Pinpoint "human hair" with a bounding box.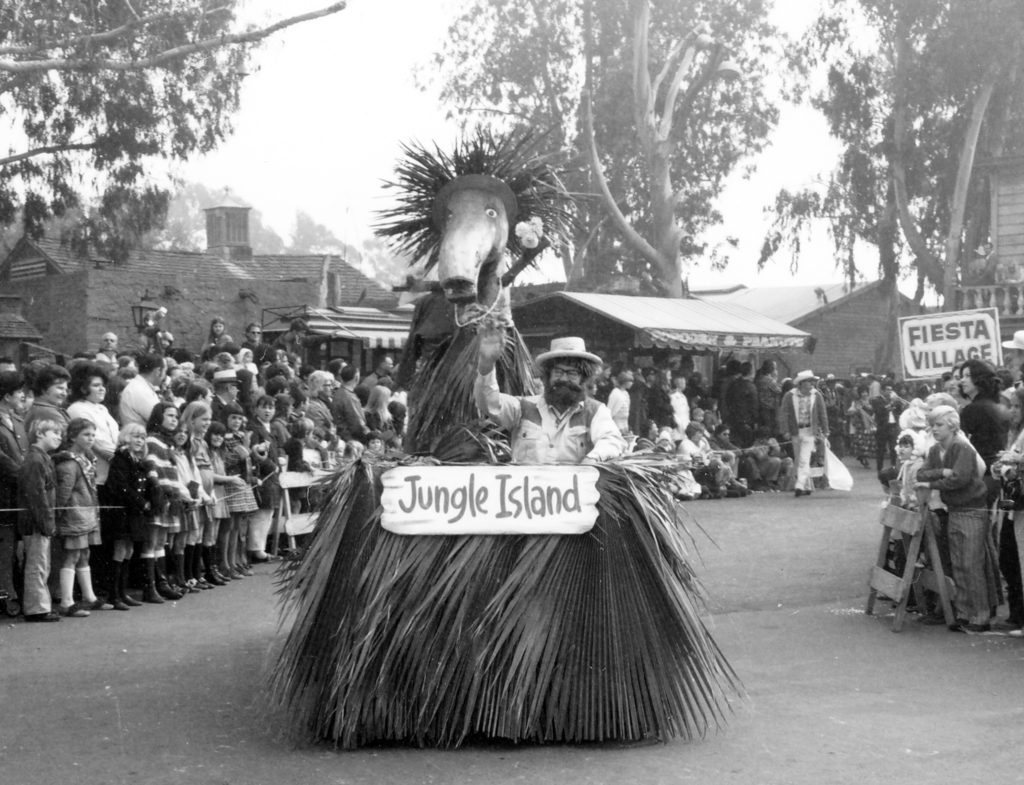
[left=328, top=357, right=342, bottom=378].
